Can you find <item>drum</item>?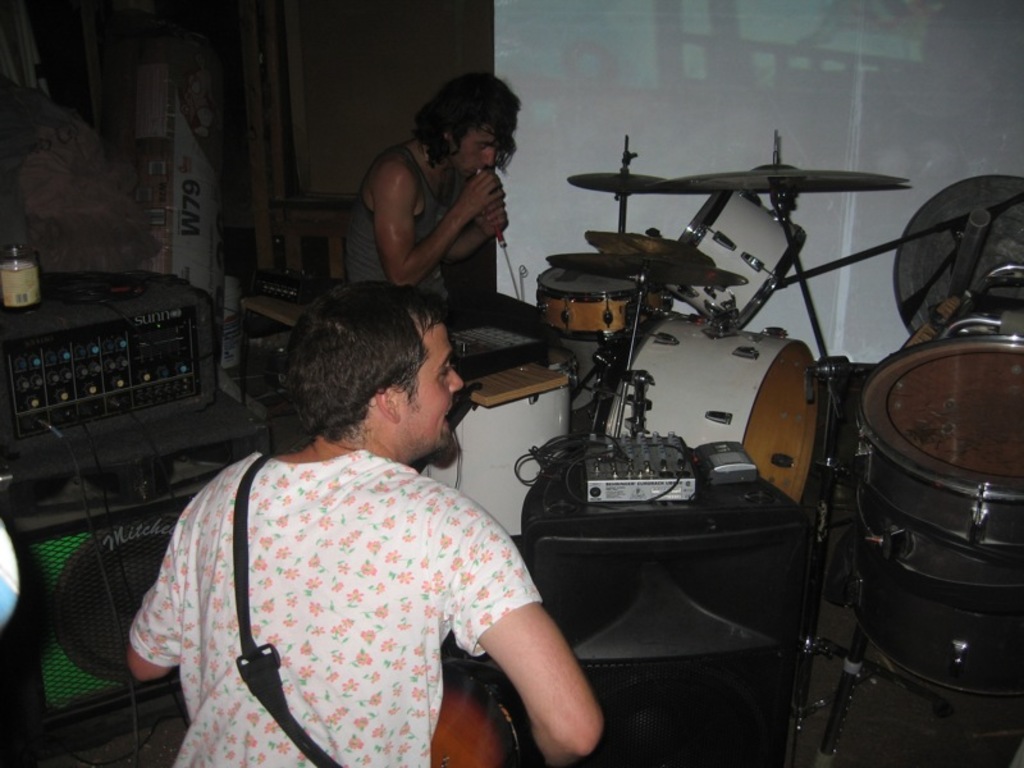
Yes, bounding box: x1=577, y1=307, x2=833, y2=513.
